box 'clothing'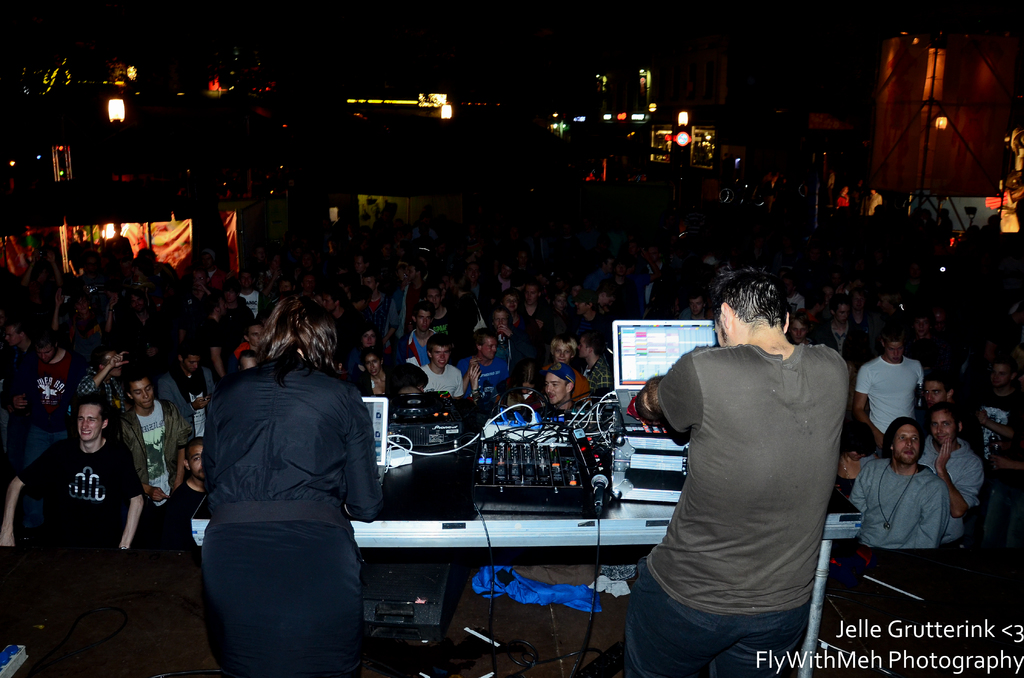
842/344/928/435
